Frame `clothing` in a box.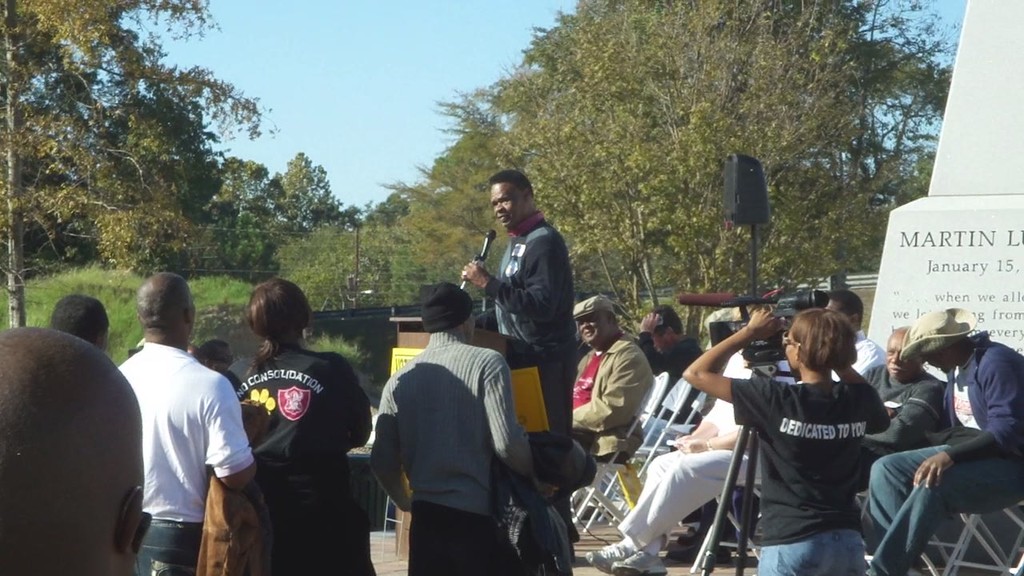
bbox=(225, 310, 366, 556).
